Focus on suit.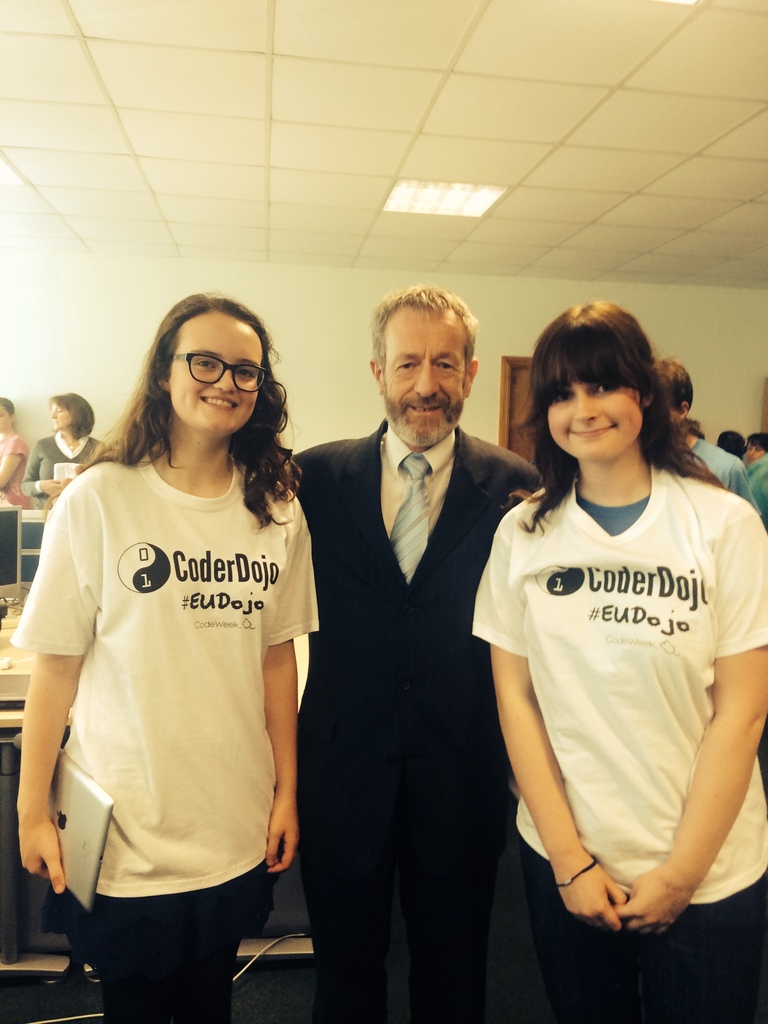
Focused at 282/302/540/1018.
